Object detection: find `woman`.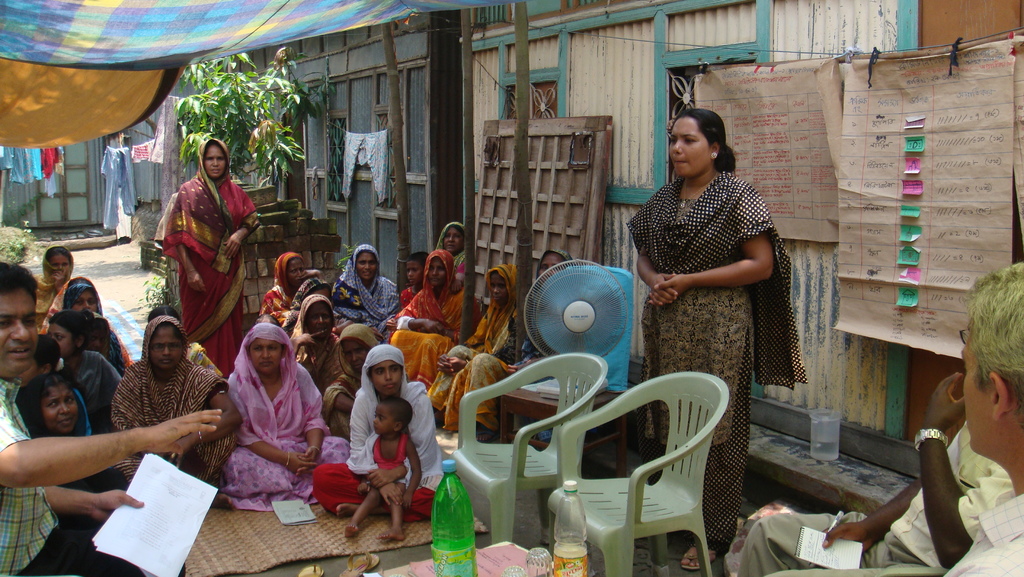
287:302:356:392.
